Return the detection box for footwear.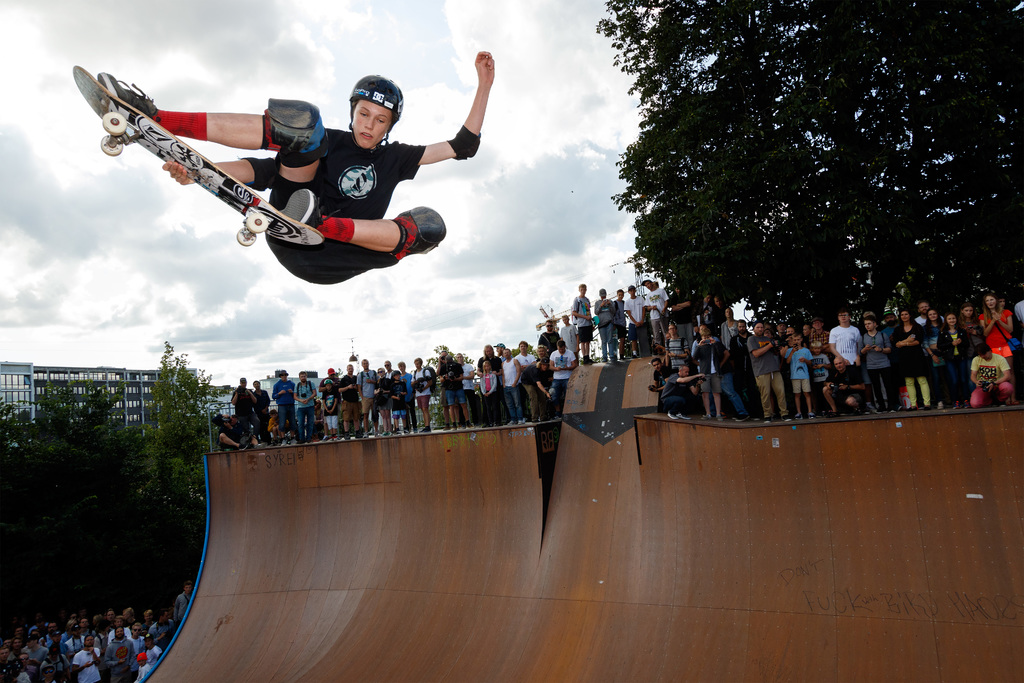
region(926, 400, 934, 410).
